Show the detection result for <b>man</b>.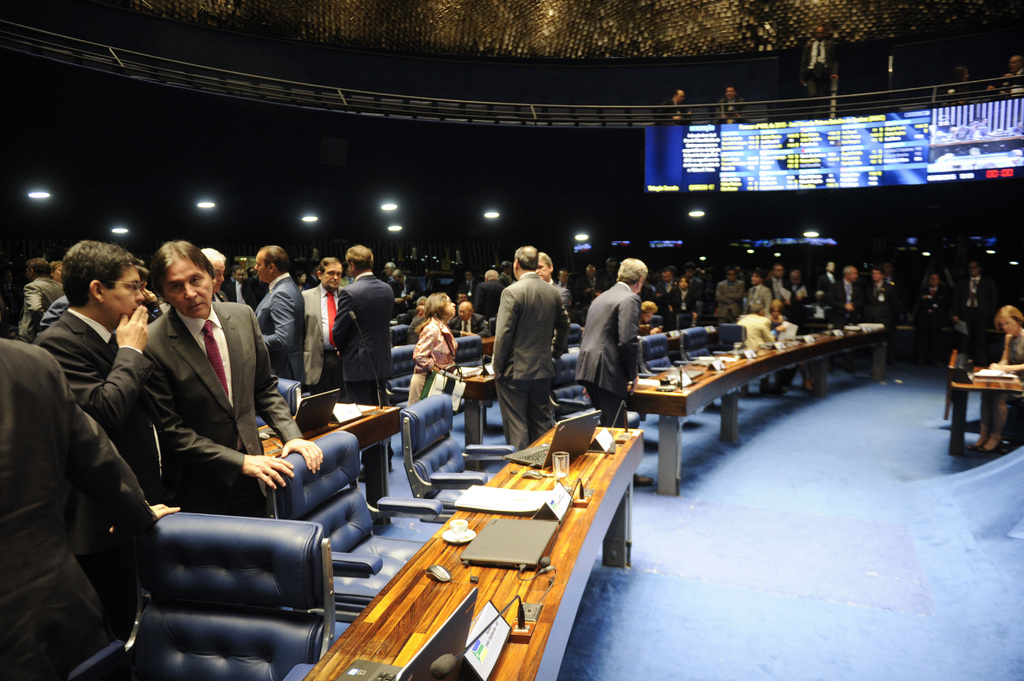
x1=225, y1=266, x2=257, y2=308.
